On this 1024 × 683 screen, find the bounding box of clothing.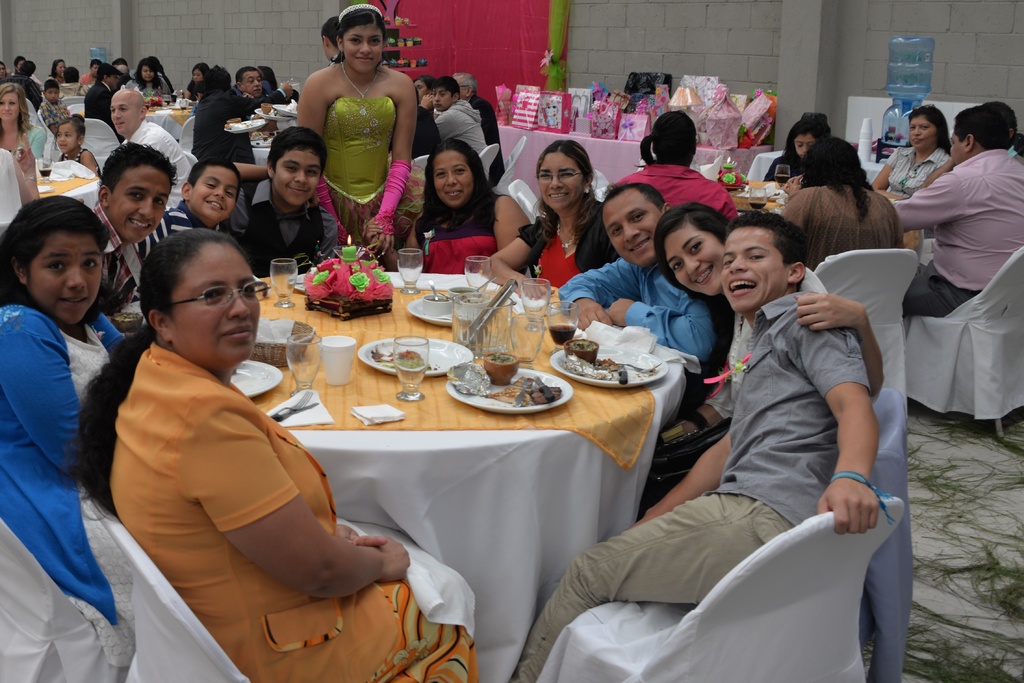
Bounding box: Rect(317, 68, 406, 243).
